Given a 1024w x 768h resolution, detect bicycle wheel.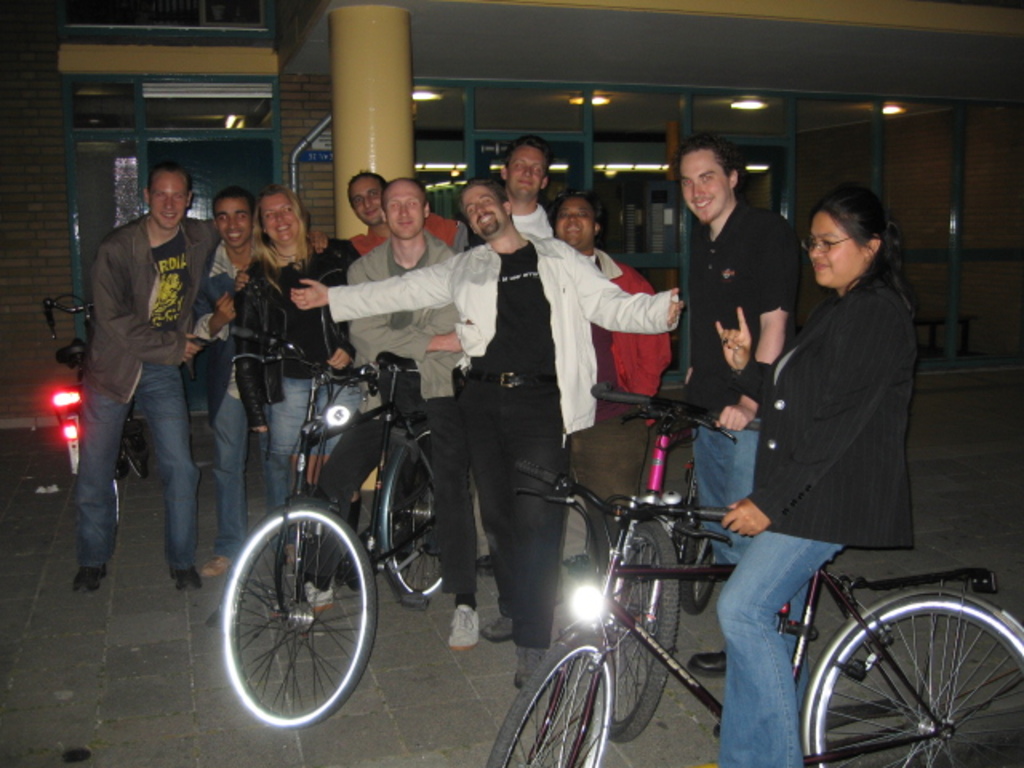
bbox(123, 413, 149, 486).
